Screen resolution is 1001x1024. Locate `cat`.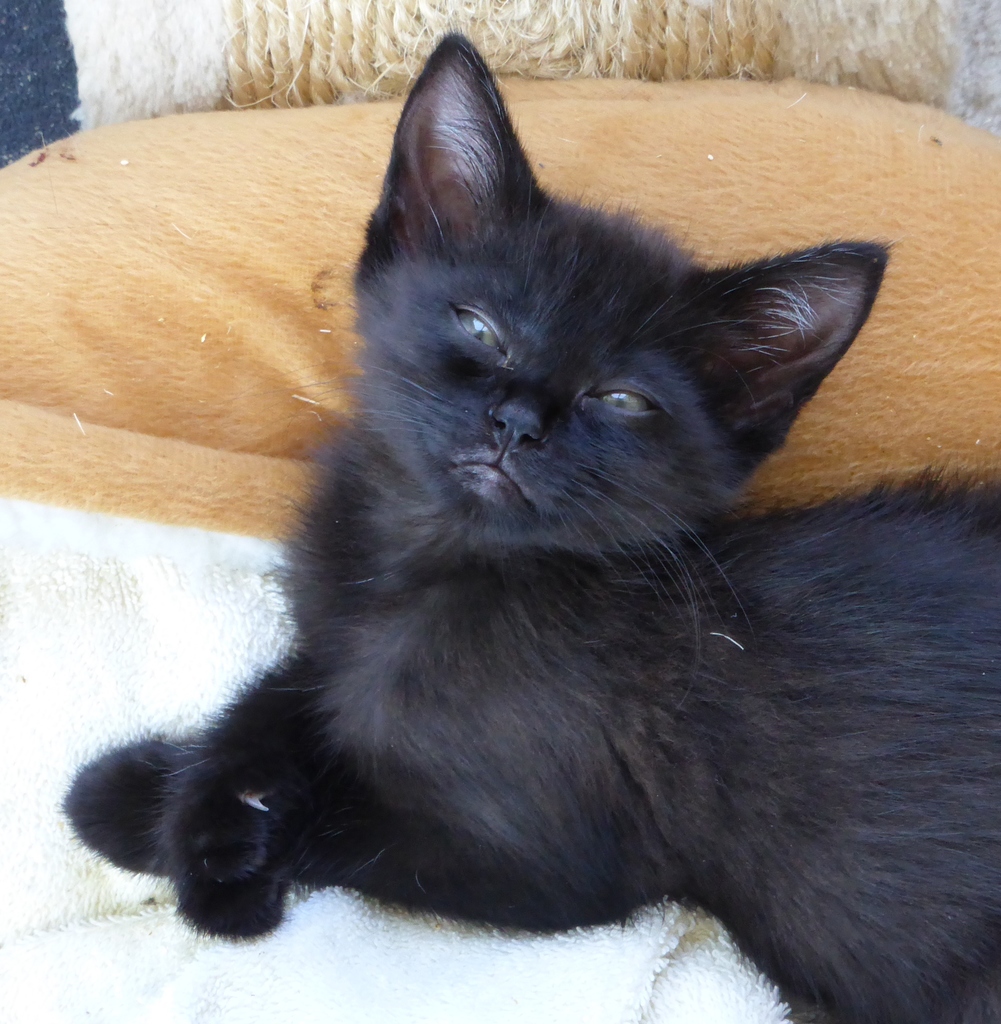
detection(54, 29, 1000, 1023).
